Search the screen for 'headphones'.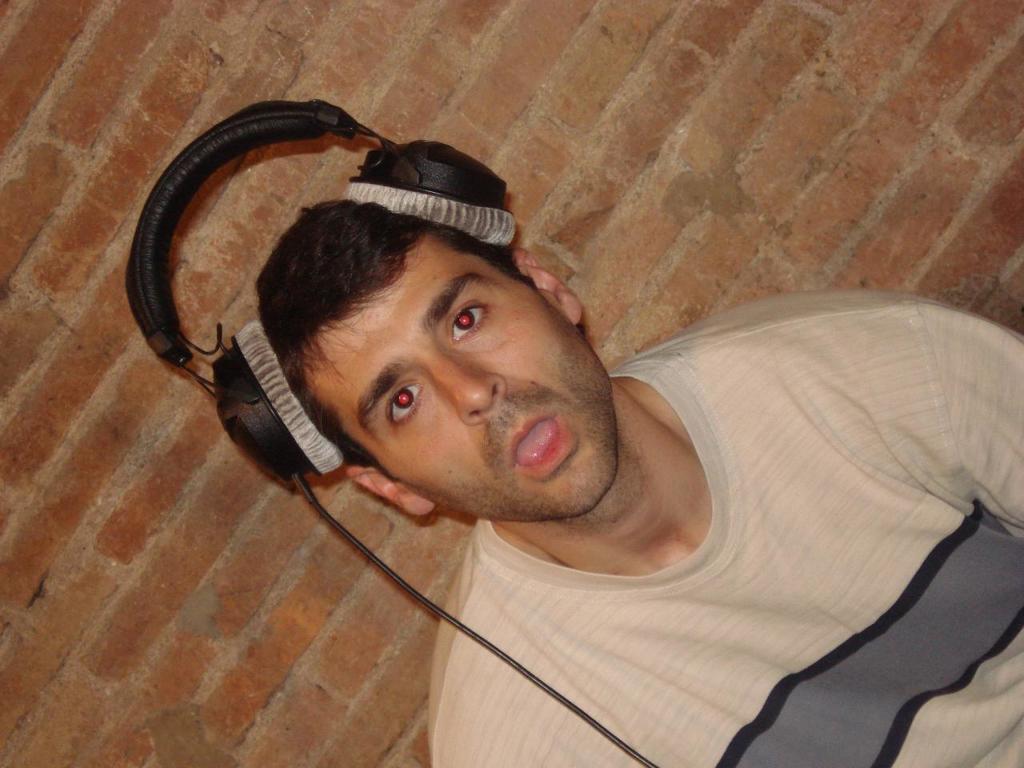
Found at pyautogui.locateOnScreen(127, 100, 515, 488).
